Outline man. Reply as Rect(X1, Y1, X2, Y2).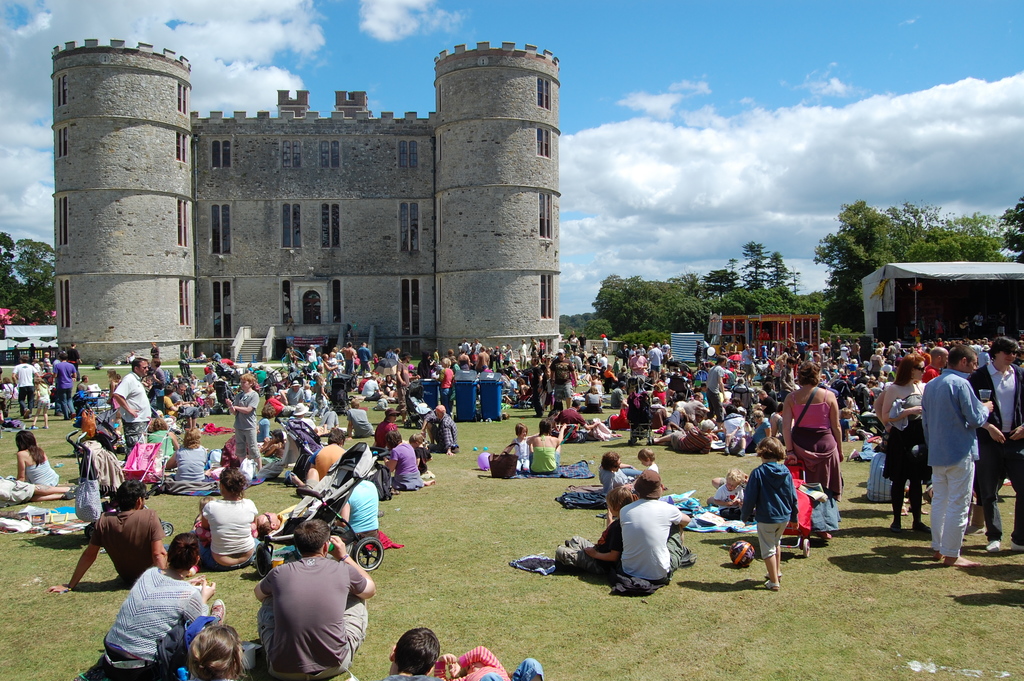
Rect(10, 354, 40, 419).
